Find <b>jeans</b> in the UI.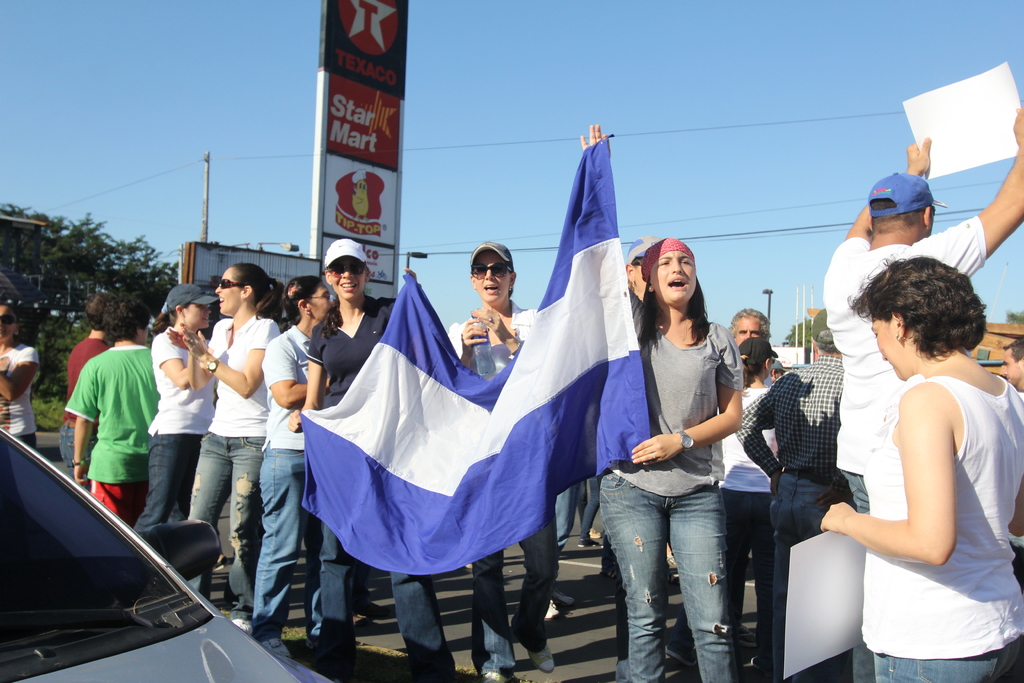
UI element at 724:483:768:682.
